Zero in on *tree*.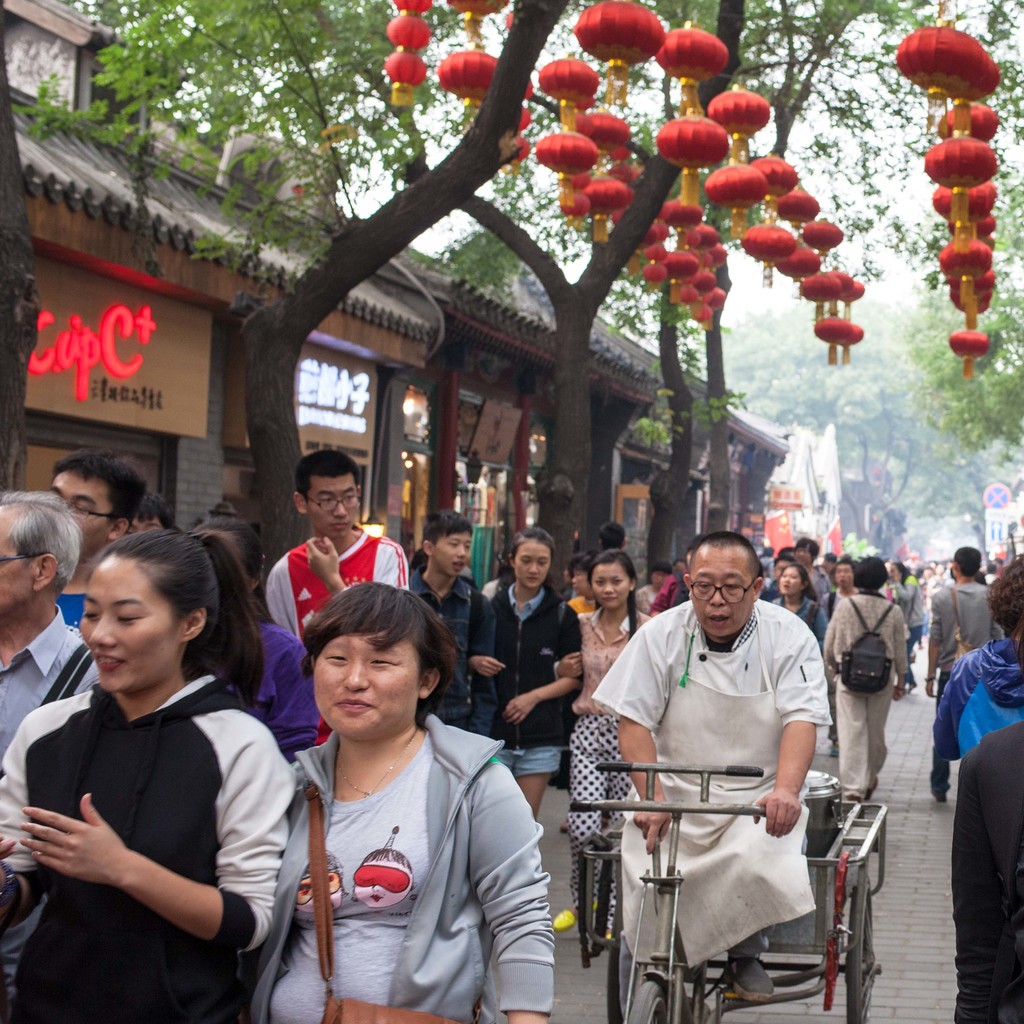
Zeroed in: bbox=(580, 0, 951, 598).
